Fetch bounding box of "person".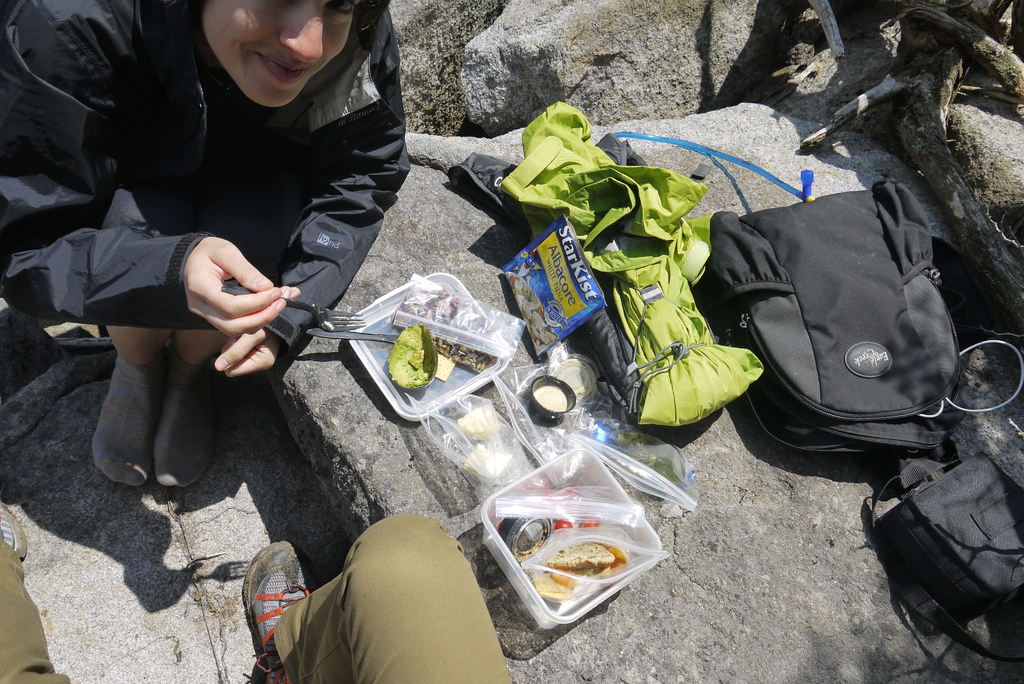
Bbox: locate(0, 0, 411, 487).
